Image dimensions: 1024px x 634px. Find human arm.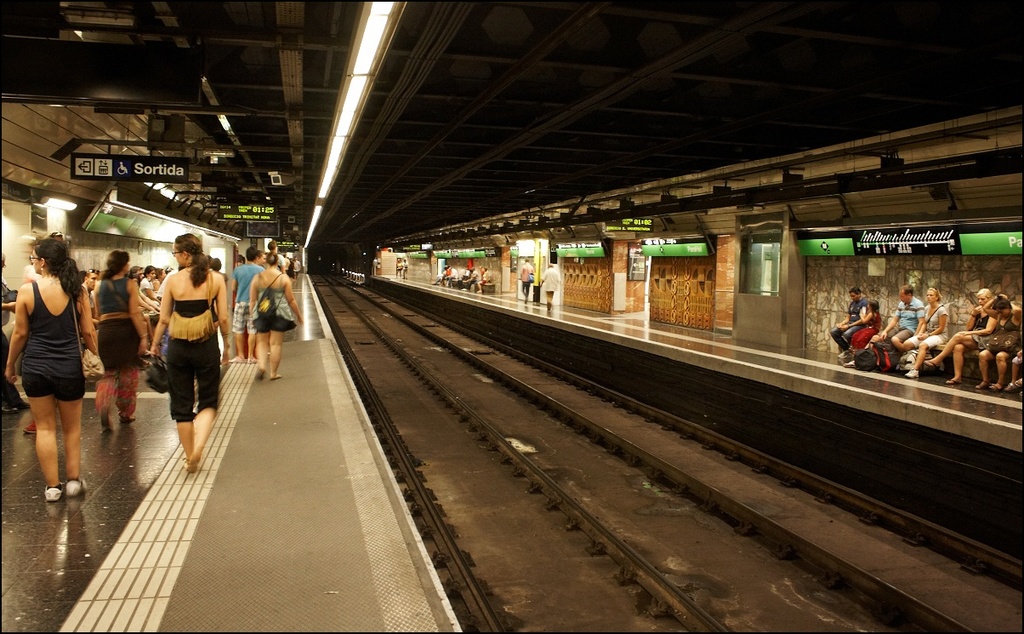
<bbox>879, 307, 901, 334</bbox>.
